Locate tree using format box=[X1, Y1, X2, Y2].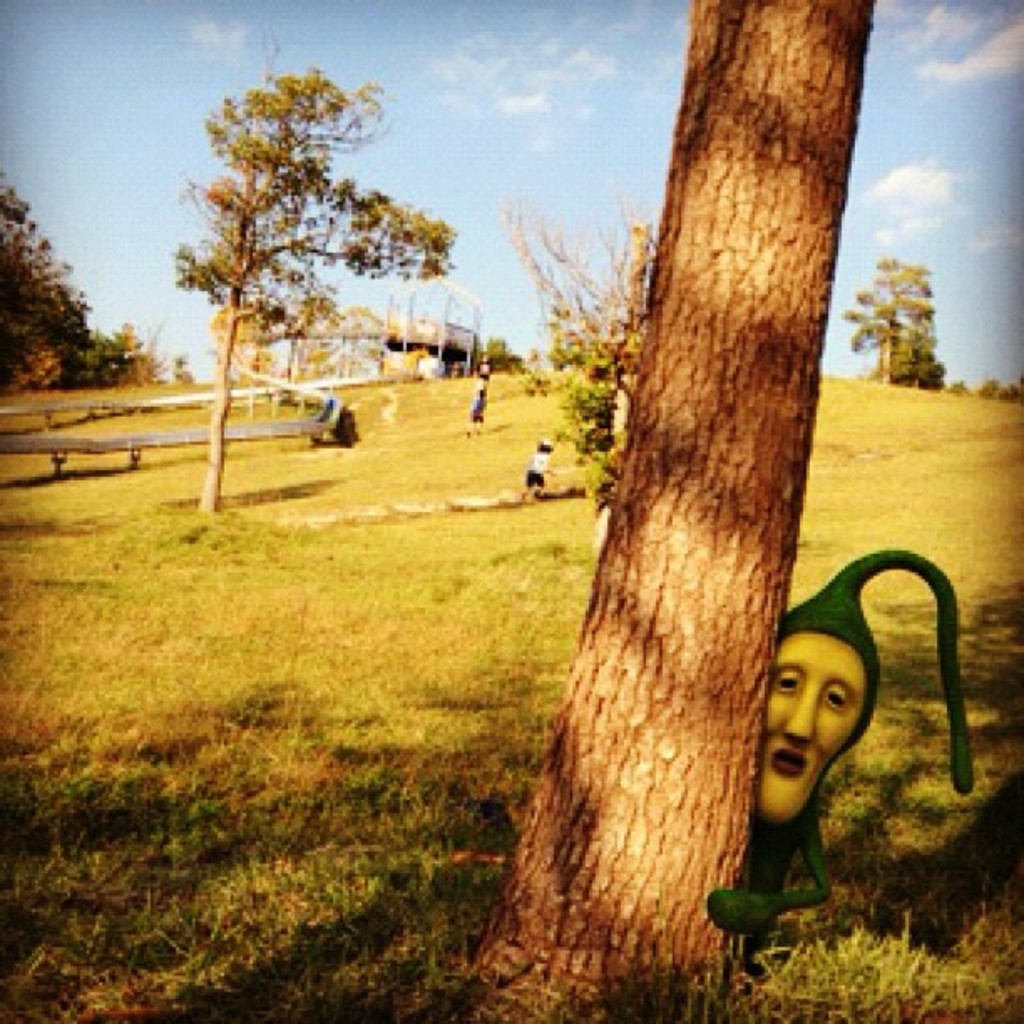
box=[495, 0, 887, 1022].
